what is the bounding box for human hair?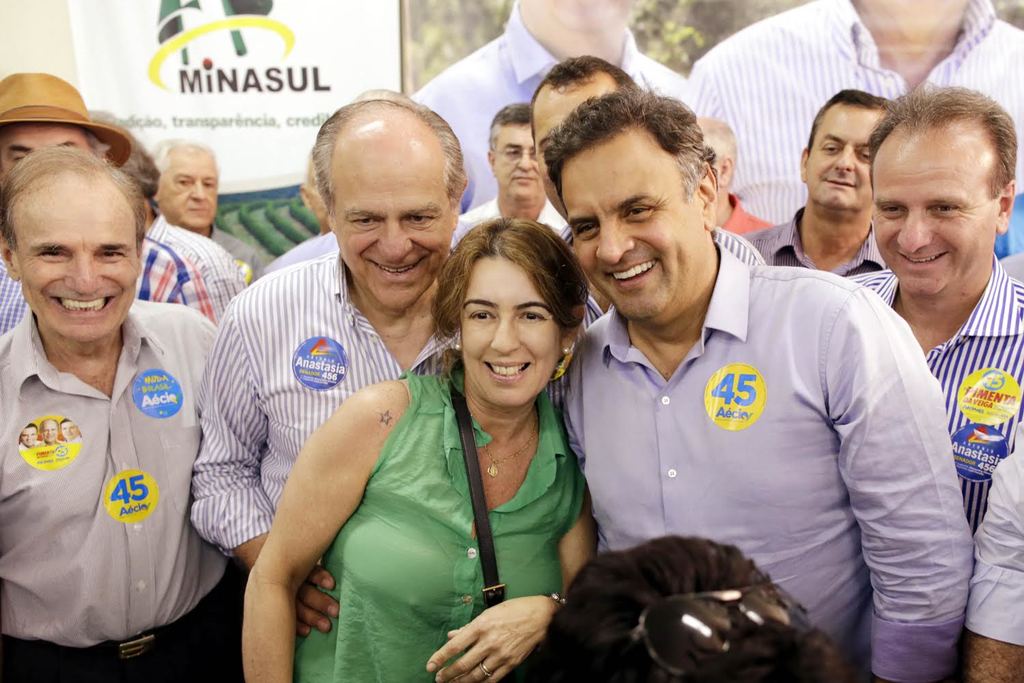
(358,85,401,99).
